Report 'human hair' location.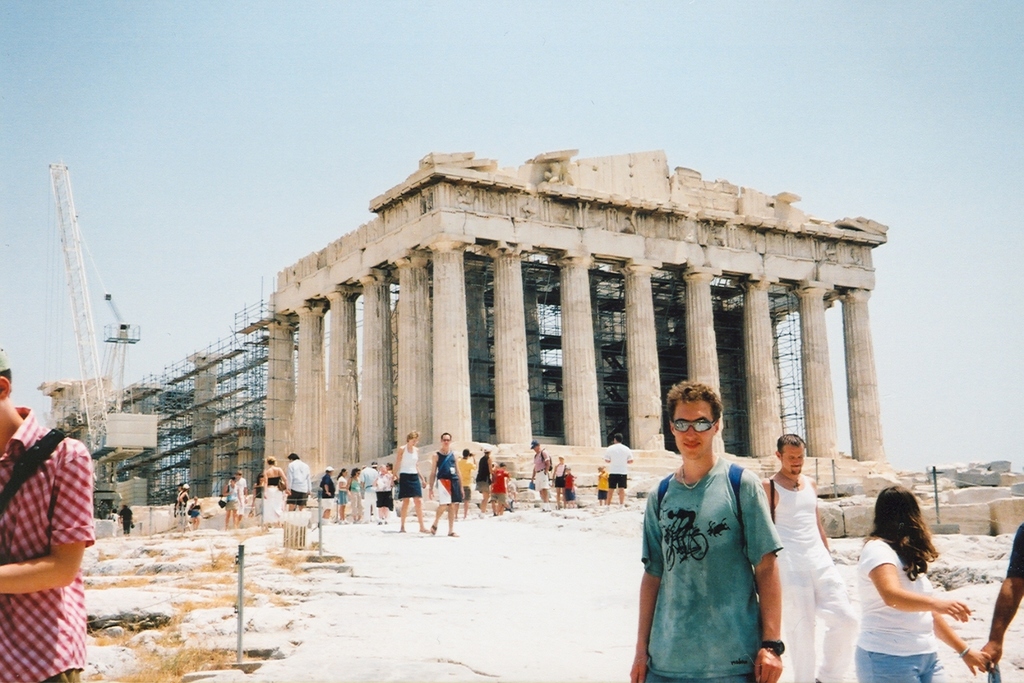
Report: 665 376 727 423.
